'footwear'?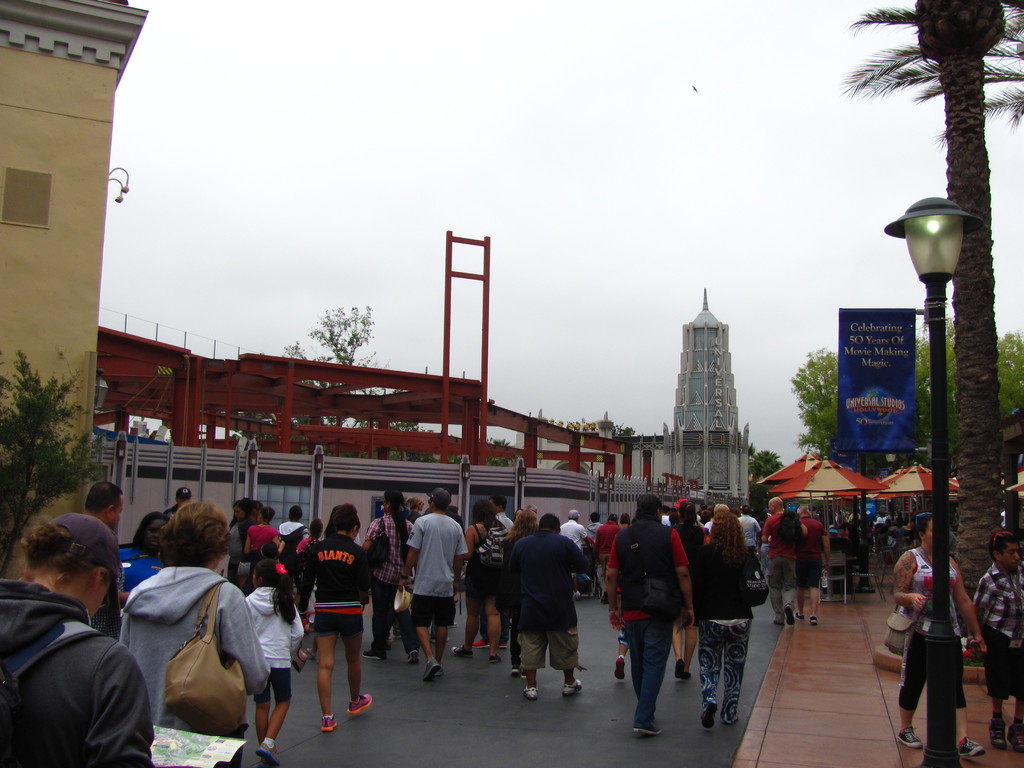
detection(700, 704, 717, 729)
